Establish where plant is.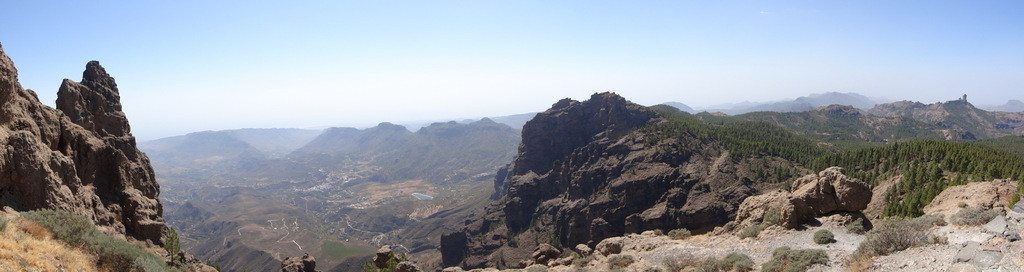
Established at x1=9, y1=192, x2=177, y2=271.
